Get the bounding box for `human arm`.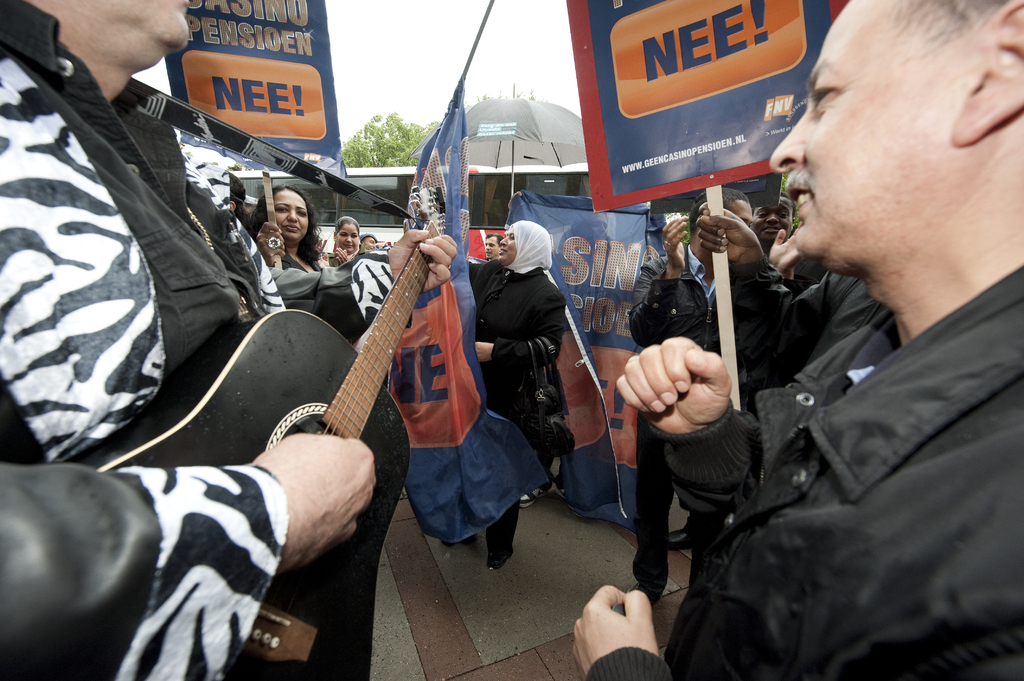
(left=0, top=431, right=382, bottom=570).
